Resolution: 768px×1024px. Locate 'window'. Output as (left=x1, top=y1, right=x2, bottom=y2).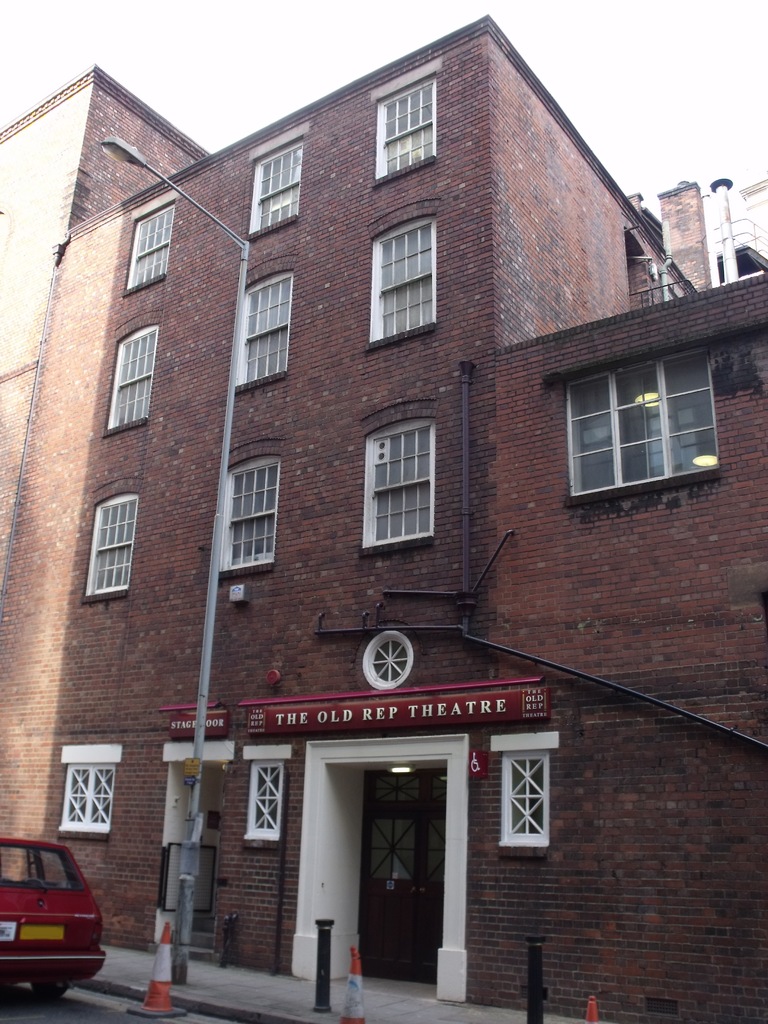
(left=60, top=767, right=115, bottom=827).
